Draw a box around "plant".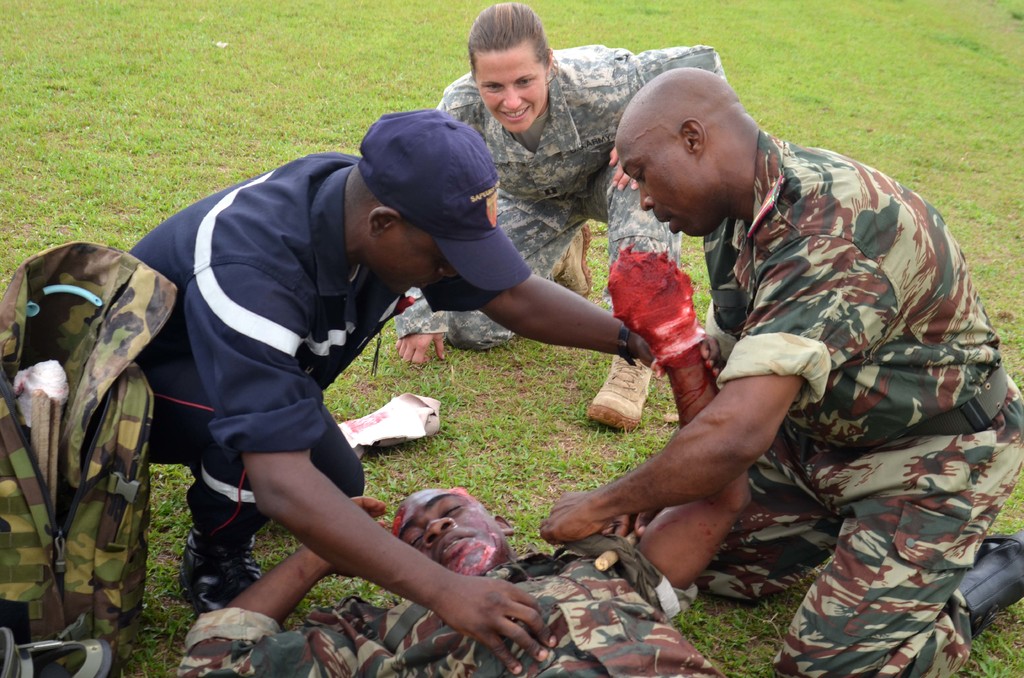
286 564 397 633.
